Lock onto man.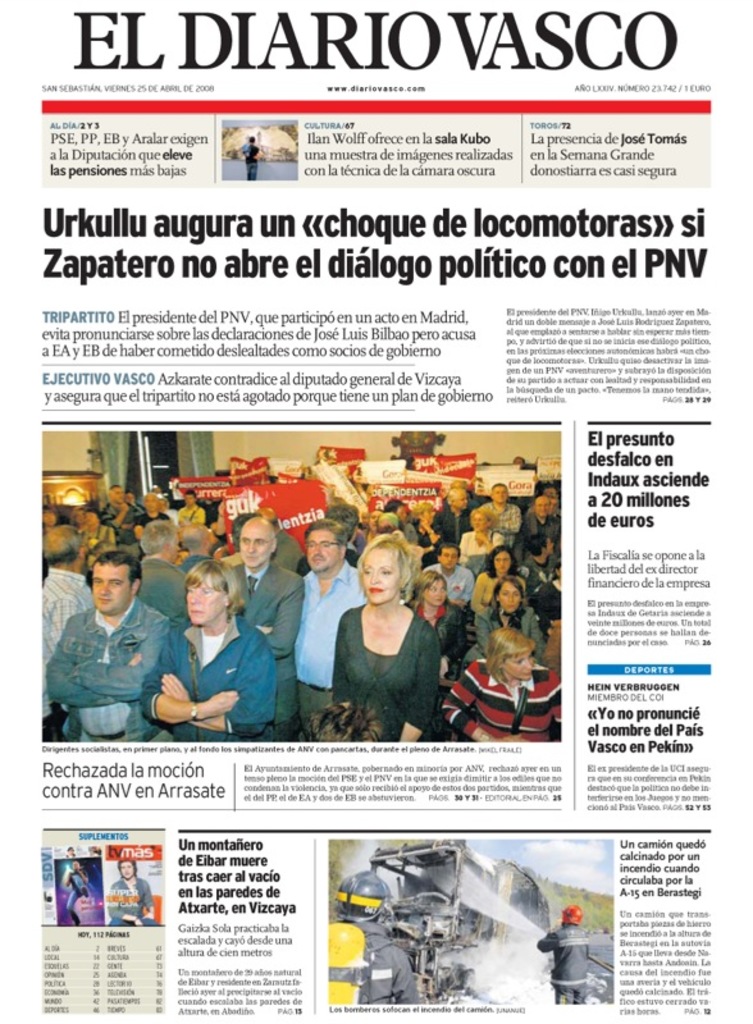
Locked: select_region(229, 515, 306, 741).
